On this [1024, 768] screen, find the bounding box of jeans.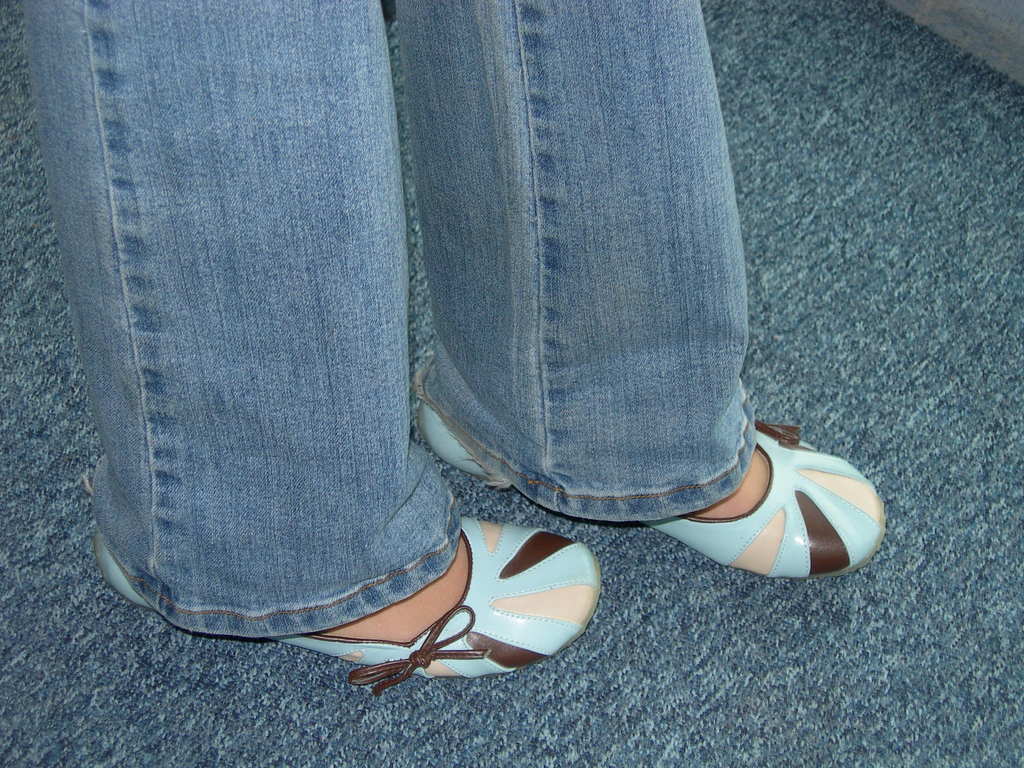
Bounding box: <region>20, 0, 765, 636</region>.
